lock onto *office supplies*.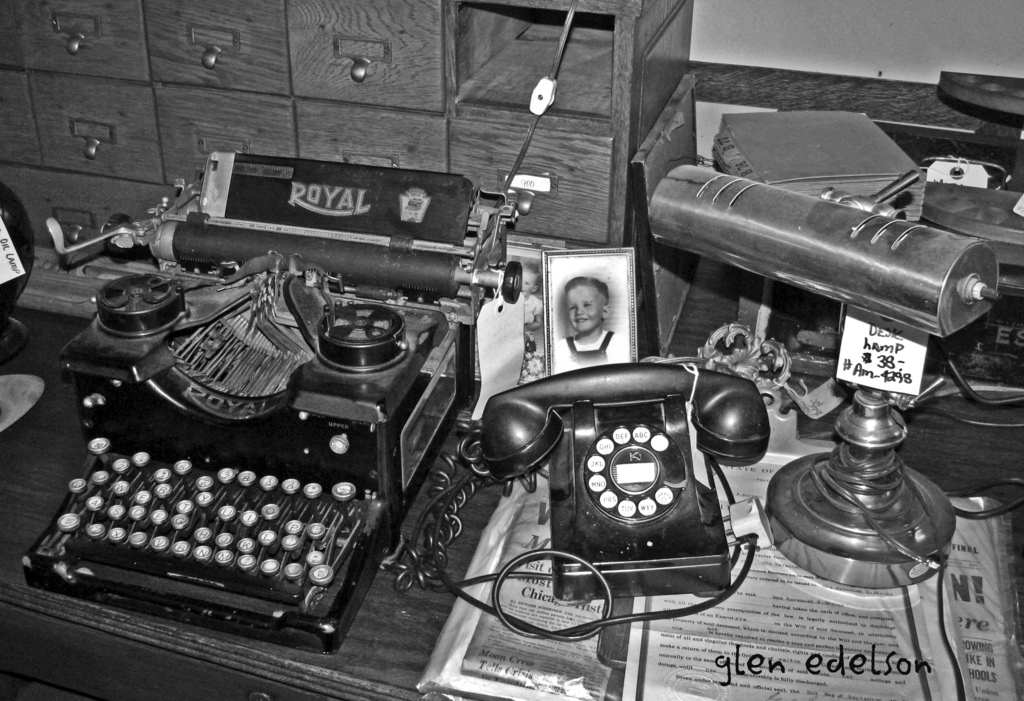
Locked: x1=3 y1=0 x2=688 y2=239.
